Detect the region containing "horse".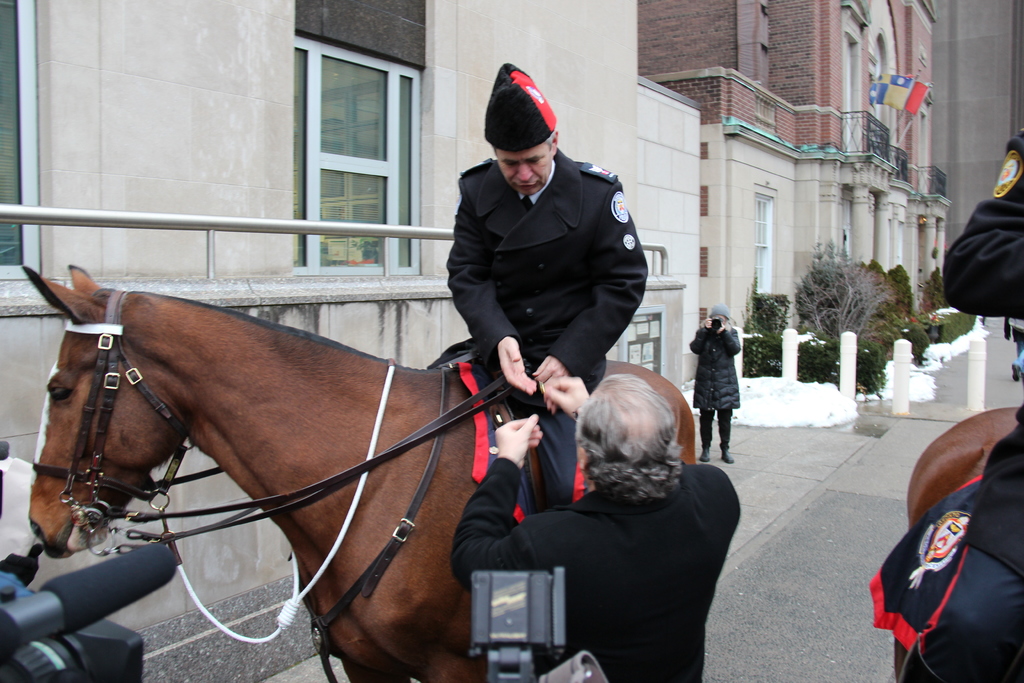
[x1=899, y1=403, x2=1023, y2=682].
